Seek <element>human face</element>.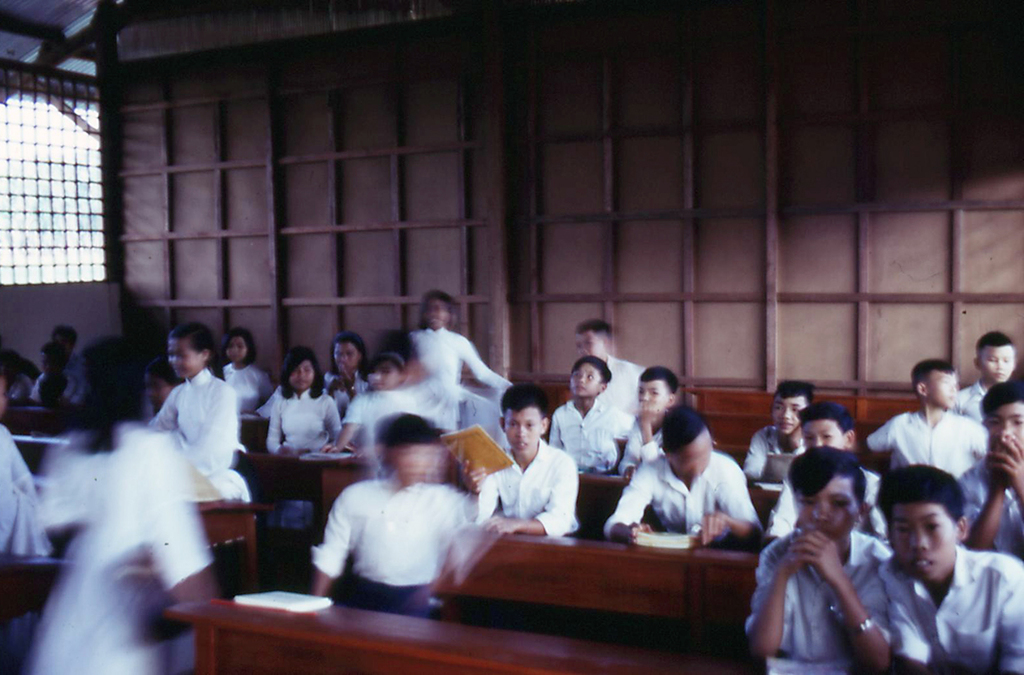
891,500,958,580.
